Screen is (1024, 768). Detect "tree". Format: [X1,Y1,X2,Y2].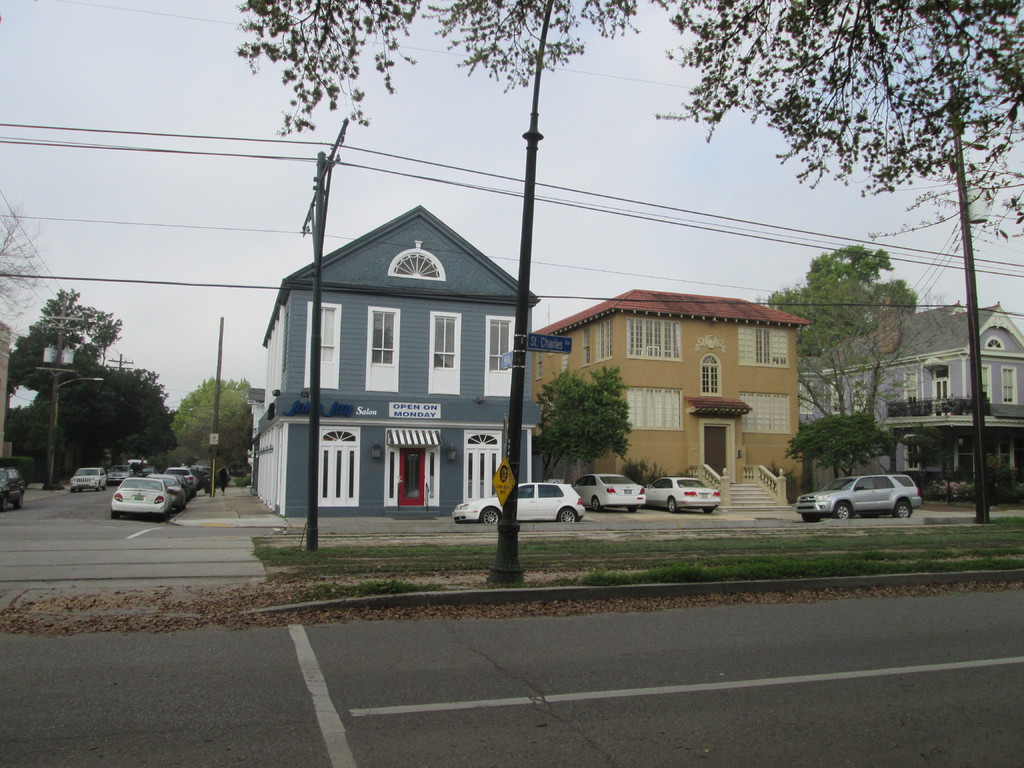
[4,280,175,499].
